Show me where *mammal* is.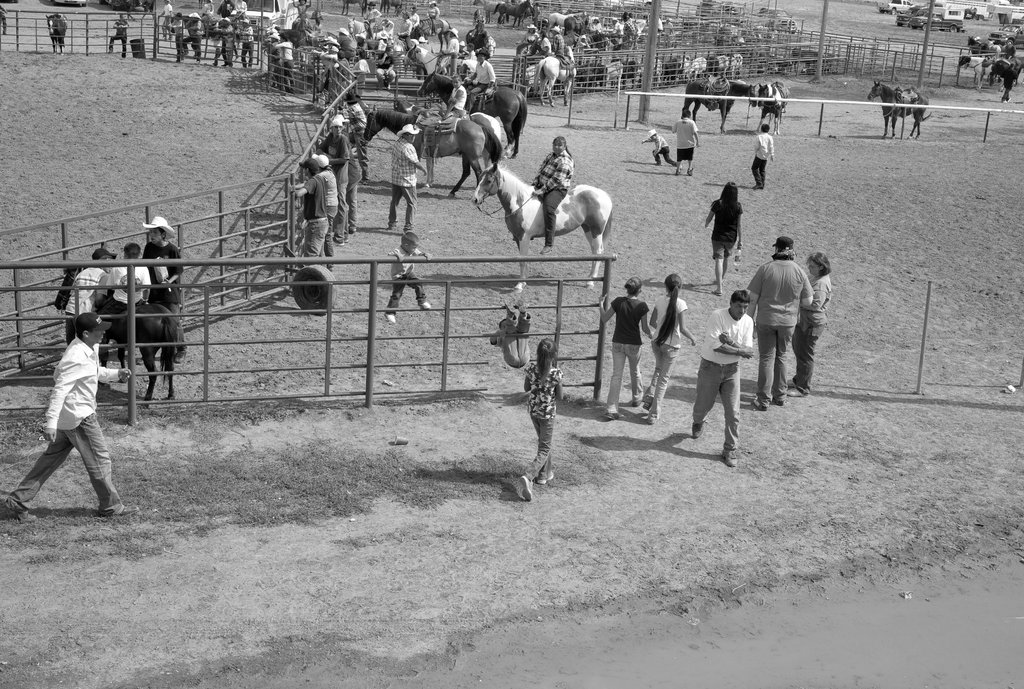
*mammal* is at l=65, t=249, r=115, b=346.
